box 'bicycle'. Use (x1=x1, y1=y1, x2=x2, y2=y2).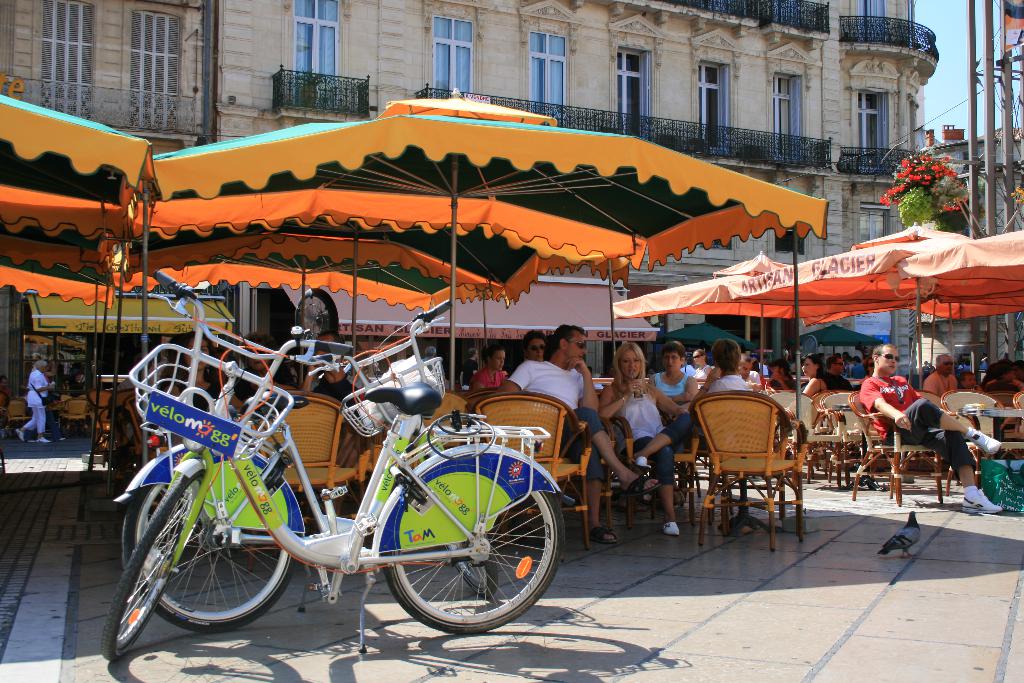
(x1=107, y1=272, x2=568, y2=675).
